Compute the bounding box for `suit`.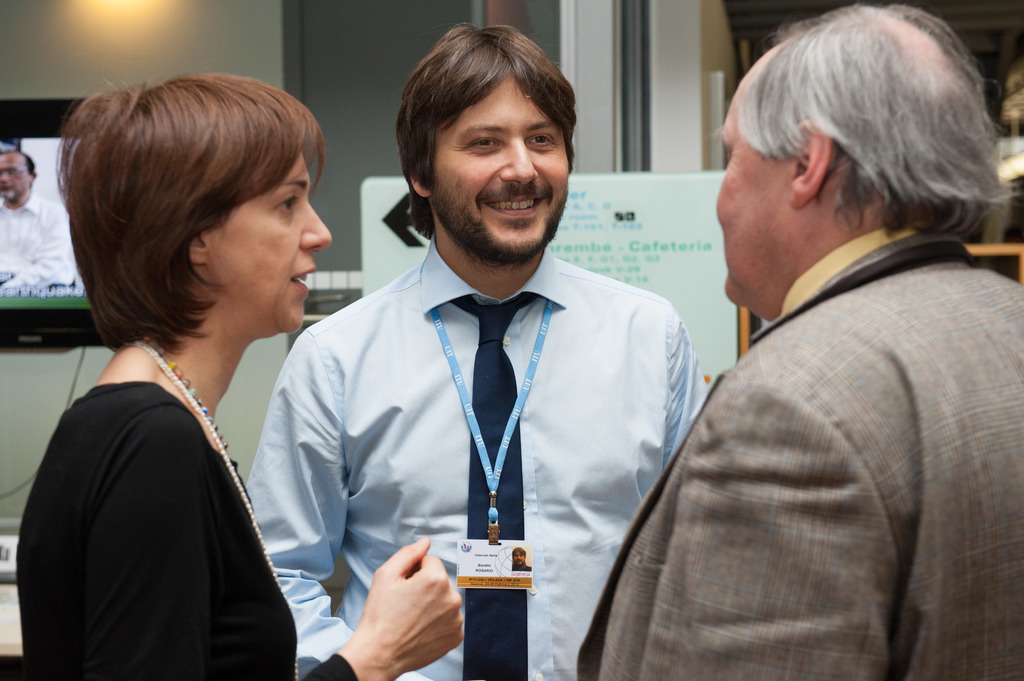
{"x1": 575, "y1": 233, "x2": 1023, "y2": 680}.
